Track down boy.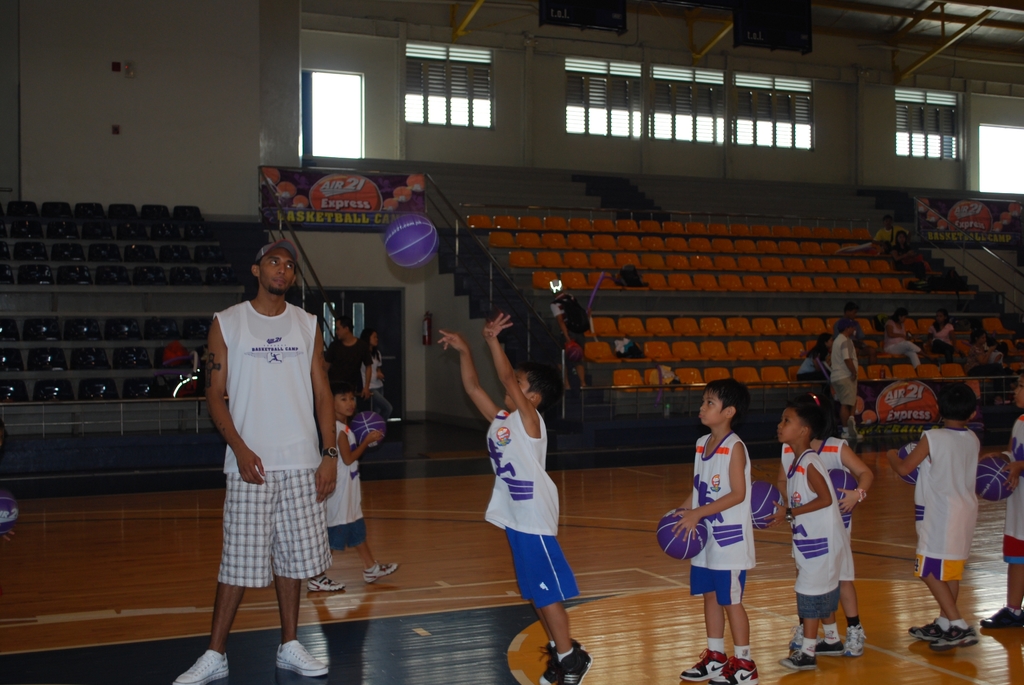
Tracked to crop(303, 386, 397, 594).
